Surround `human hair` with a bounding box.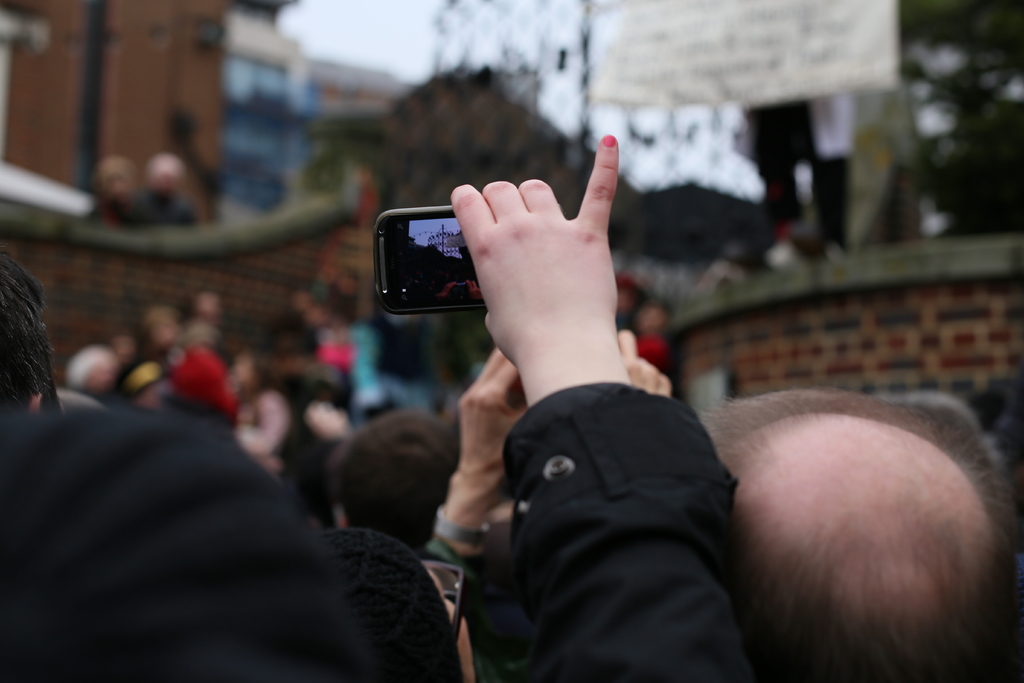
0:256:61:415.
